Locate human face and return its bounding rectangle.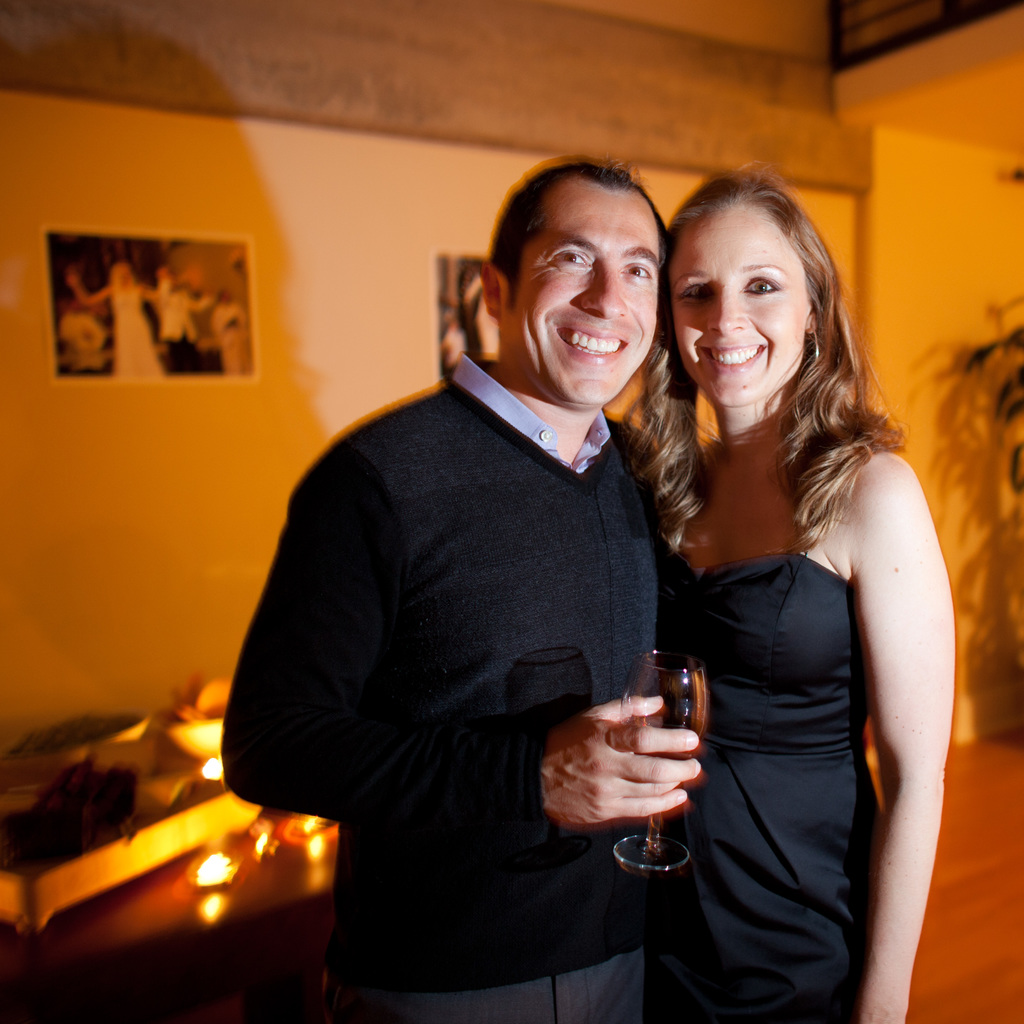
497, 176, 667, 407.
